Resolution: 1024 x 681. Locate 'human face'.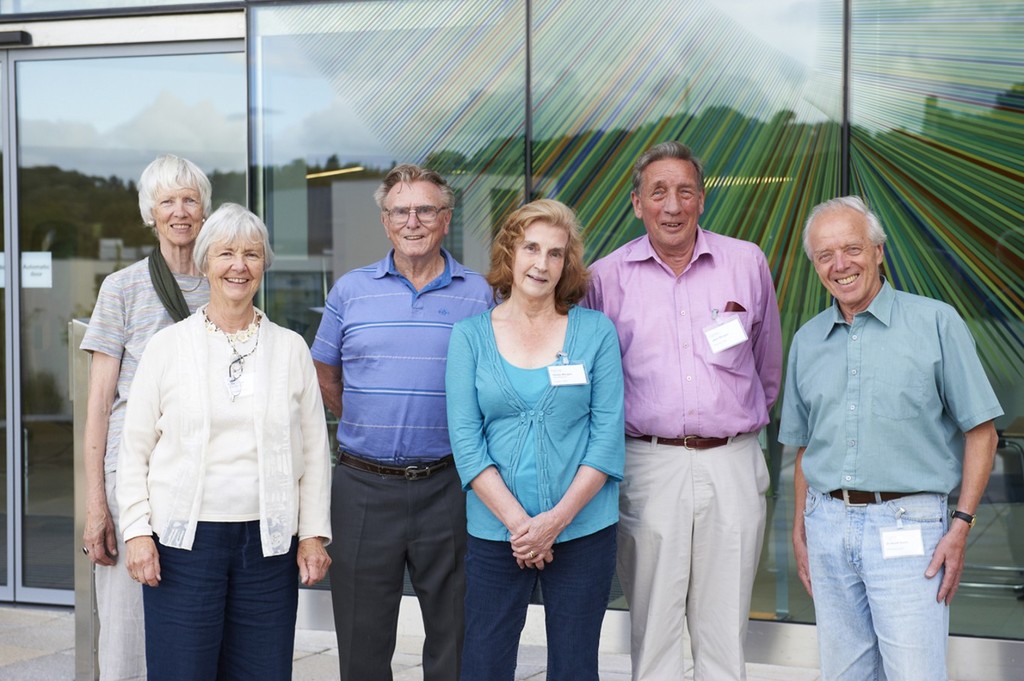
<bbox>157, 173, 202, 243</bbox>.
